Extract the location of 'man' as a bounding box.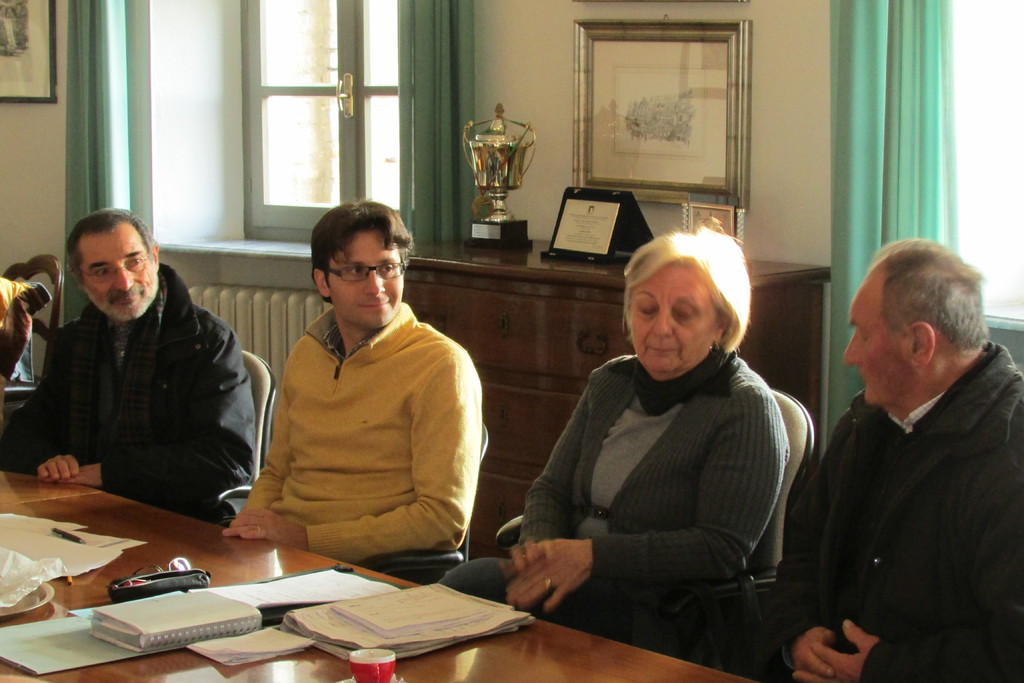
region(783, 229, 1023, 674).
